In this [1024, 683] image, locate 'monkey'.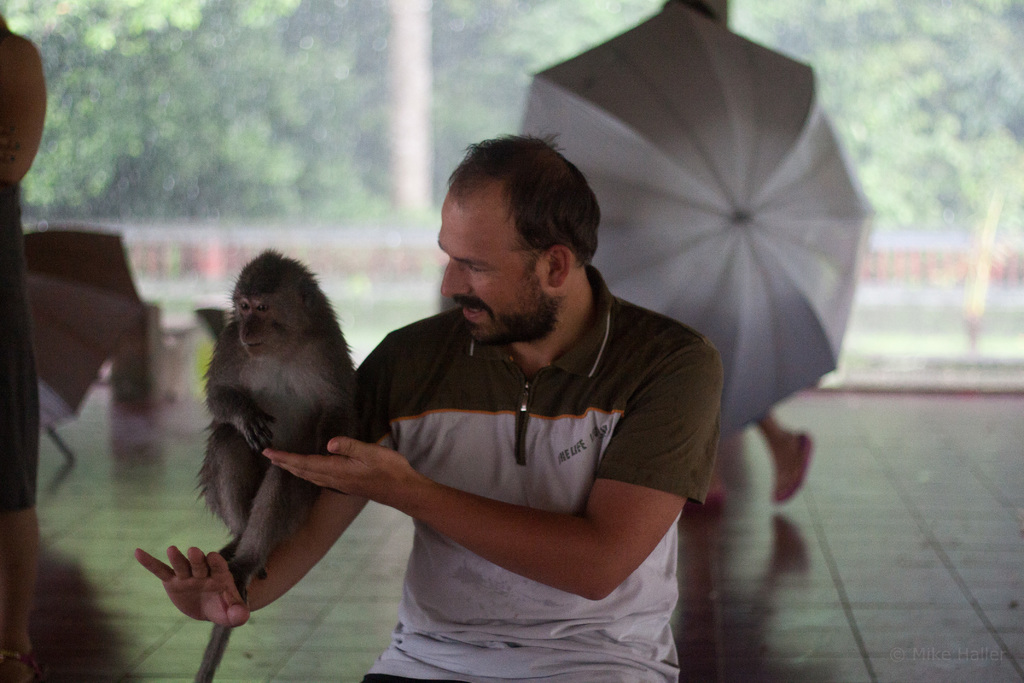
Bounding box: x1=158 y1=243 x2=385 y2=619.
